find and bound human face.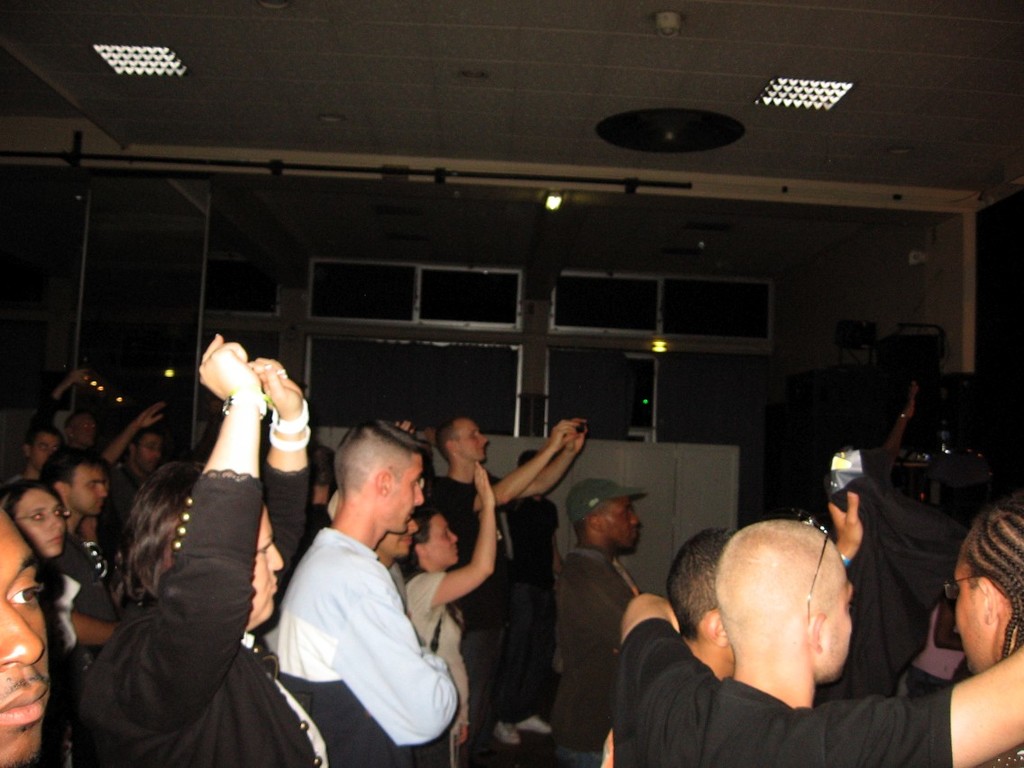
Bound: locate(954, 555, 988, 675).
